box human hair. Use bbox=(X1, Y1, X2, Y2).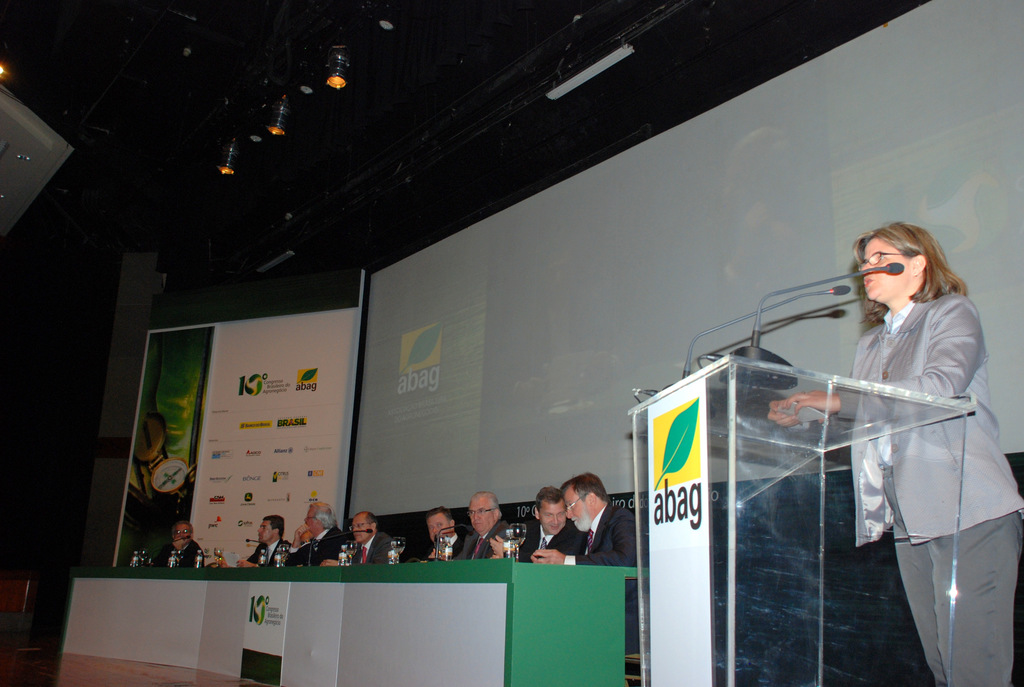
bbox=(856, 228, 947, 322).
